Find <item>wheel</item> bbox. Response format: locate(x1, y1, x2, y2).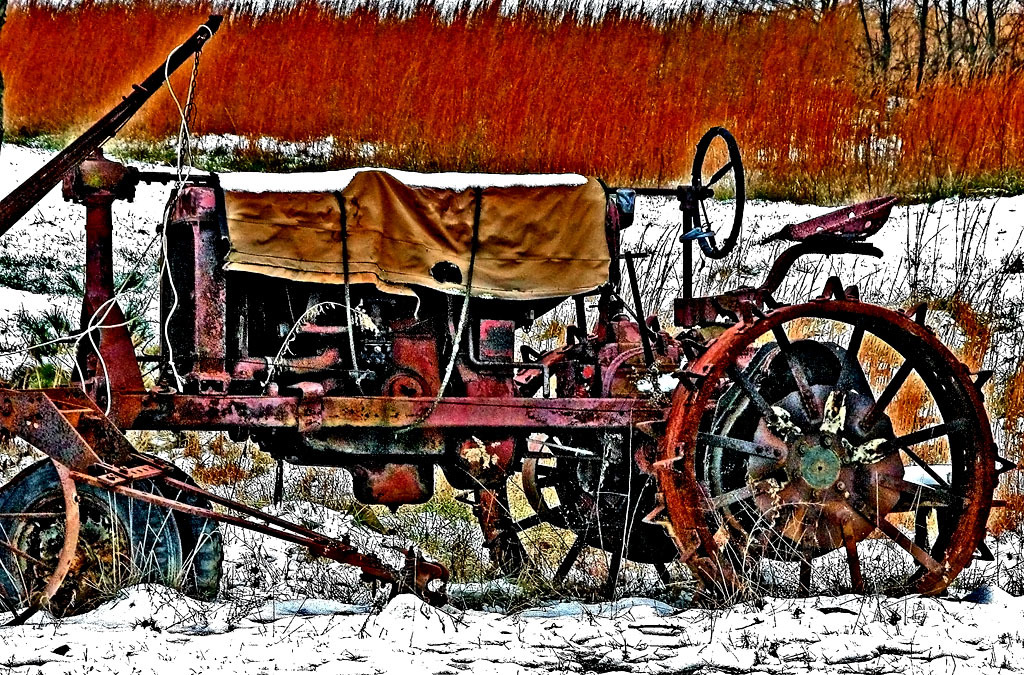
locate(659, 301, 1009, 592).
